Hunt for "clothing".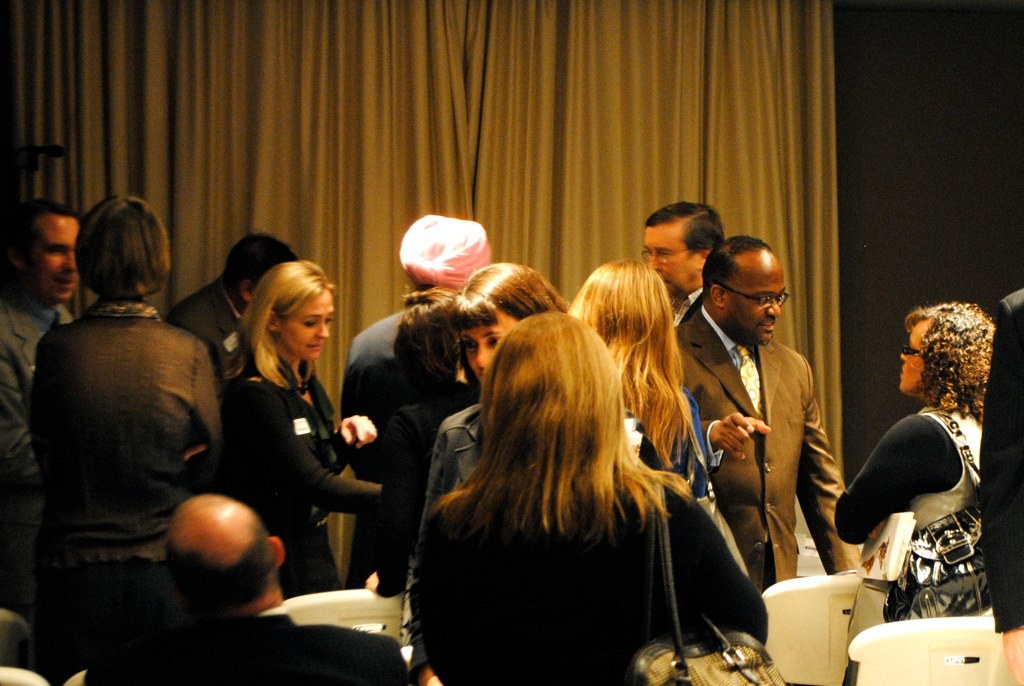
Hunted down at crop(976, 279, 1023, 638).
